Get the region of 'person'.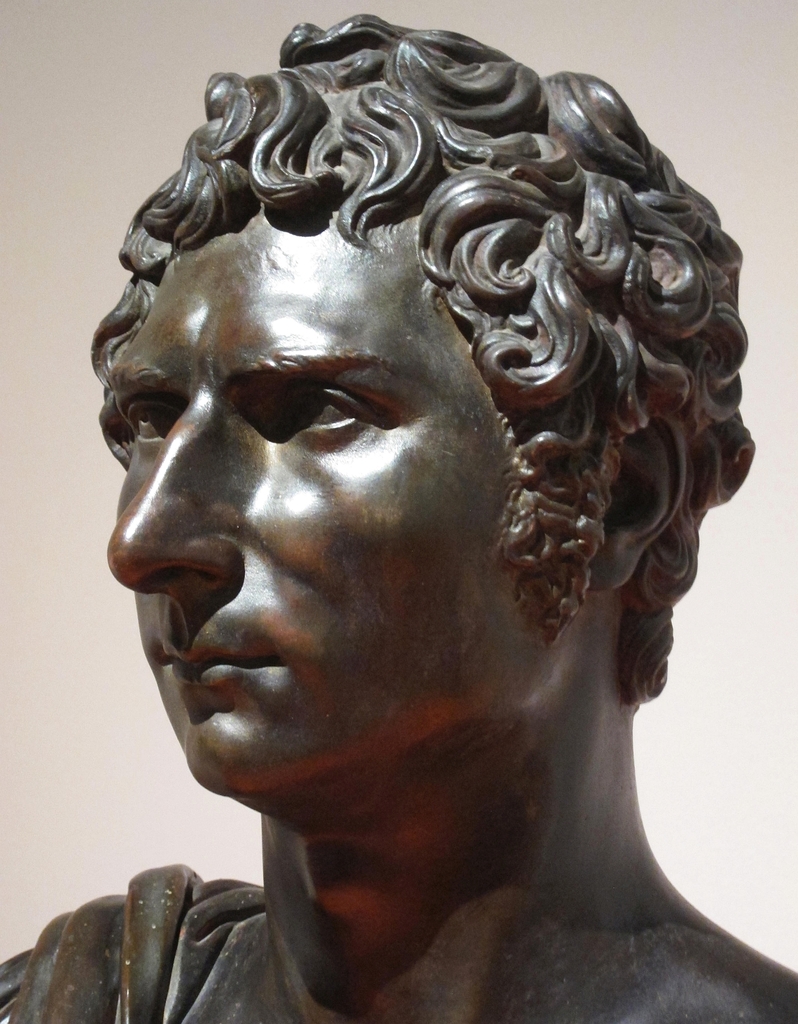
locate(29, 0, 797, 1023).
